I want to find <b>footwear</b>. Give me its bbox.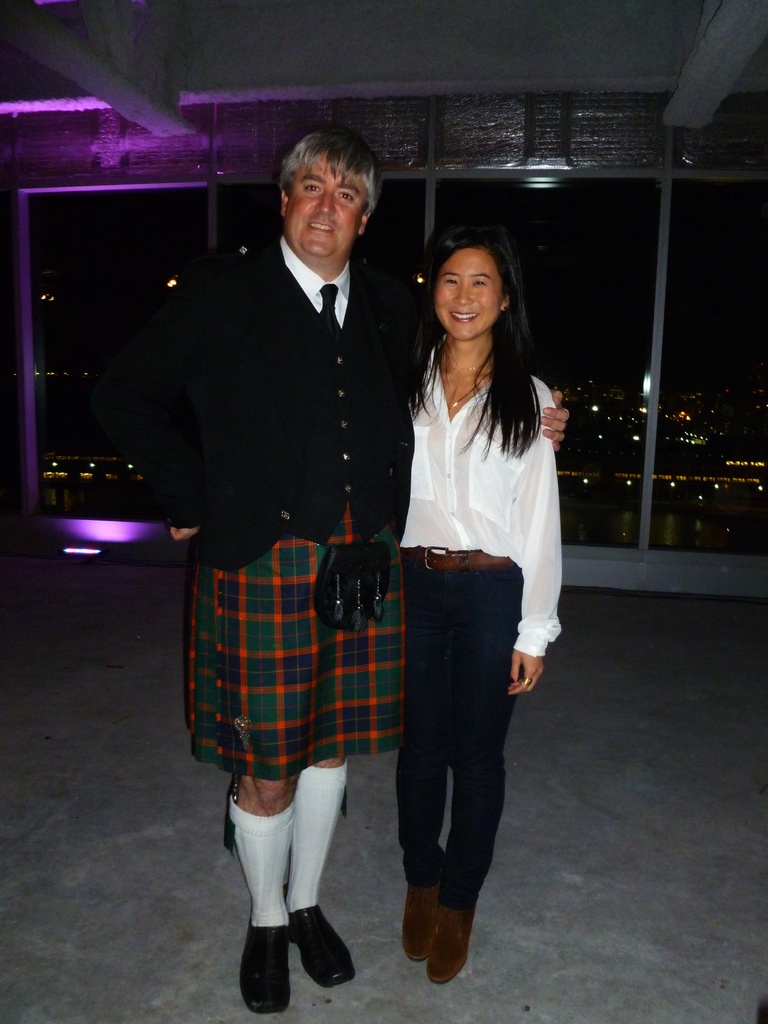
{"x1": 425, "y1": 903, "x2": 479, "y2": 986}.
